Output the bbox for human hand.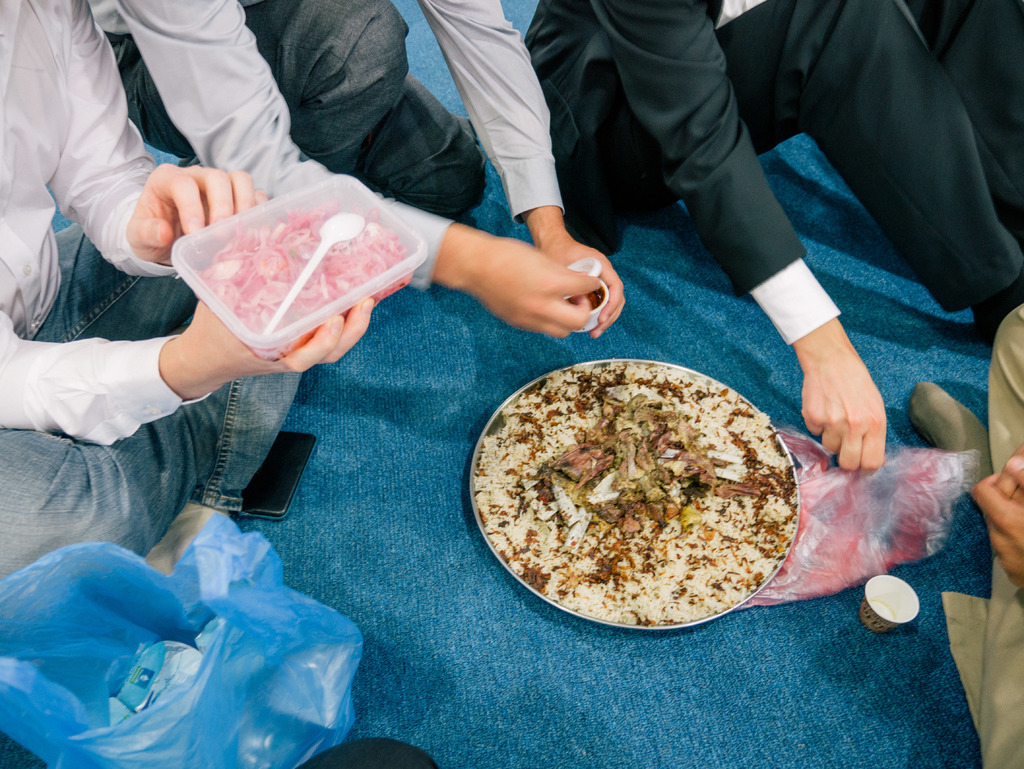
BBox(993, 445, 1023, 506).
